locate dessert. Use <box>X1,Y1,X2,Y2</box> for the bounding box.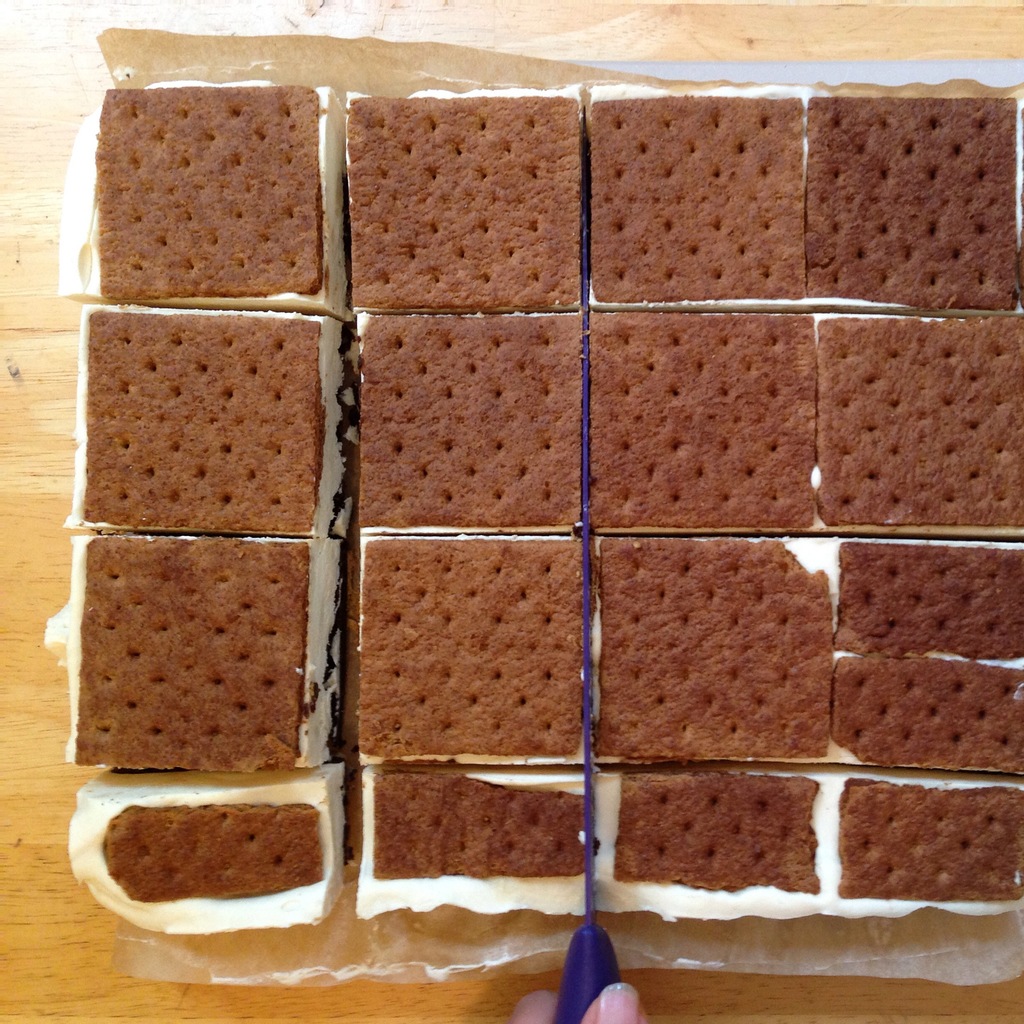
<box>586,94,803,307</box>.
